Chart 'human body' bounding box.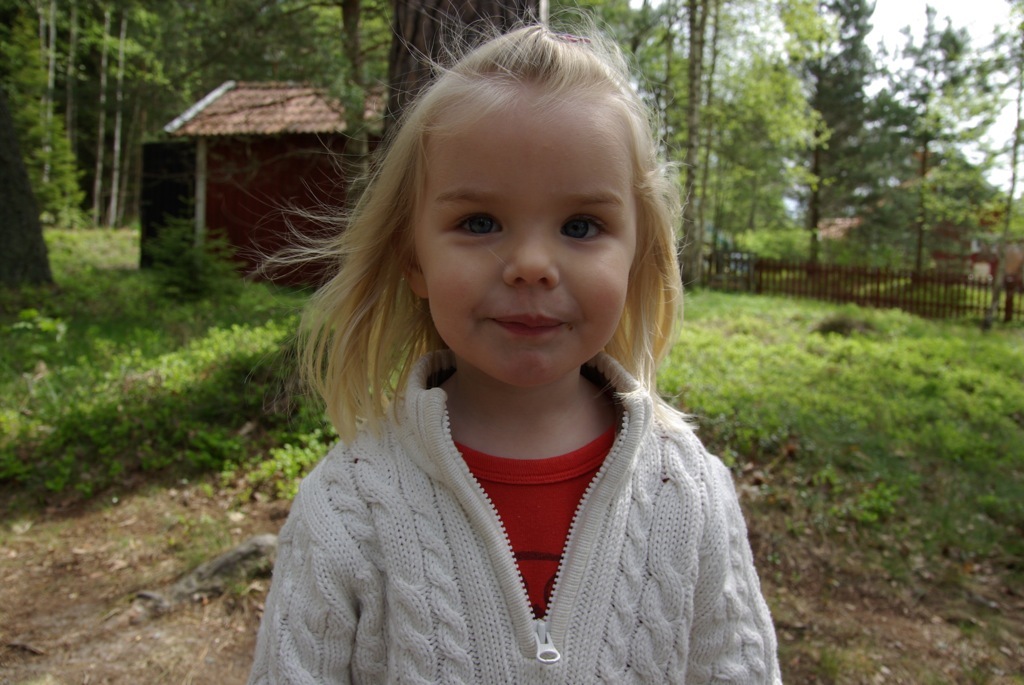
Charted: box=[244, 358, 776, 684].
